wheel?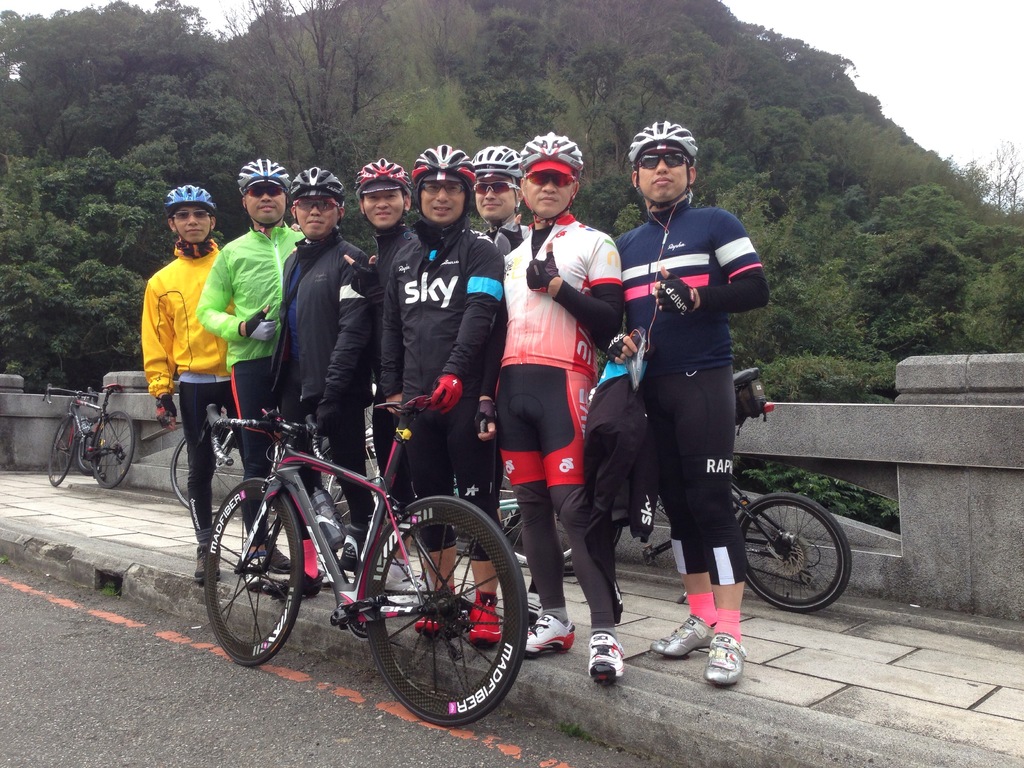
[left=563, top=525, right=623, bottom=576]
